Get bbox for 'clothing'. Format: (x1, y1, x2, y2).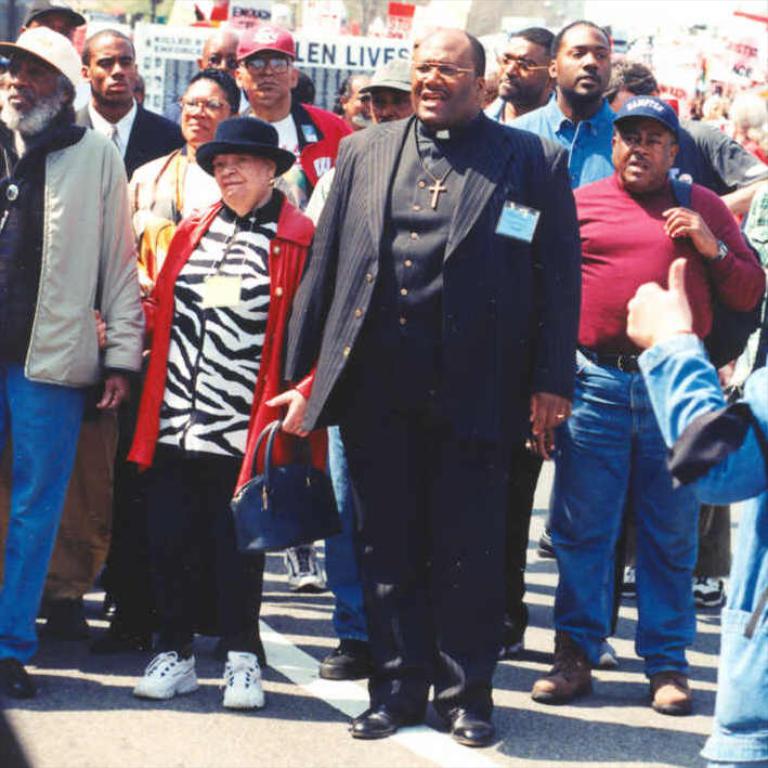
(567, 175, 767, 669).
